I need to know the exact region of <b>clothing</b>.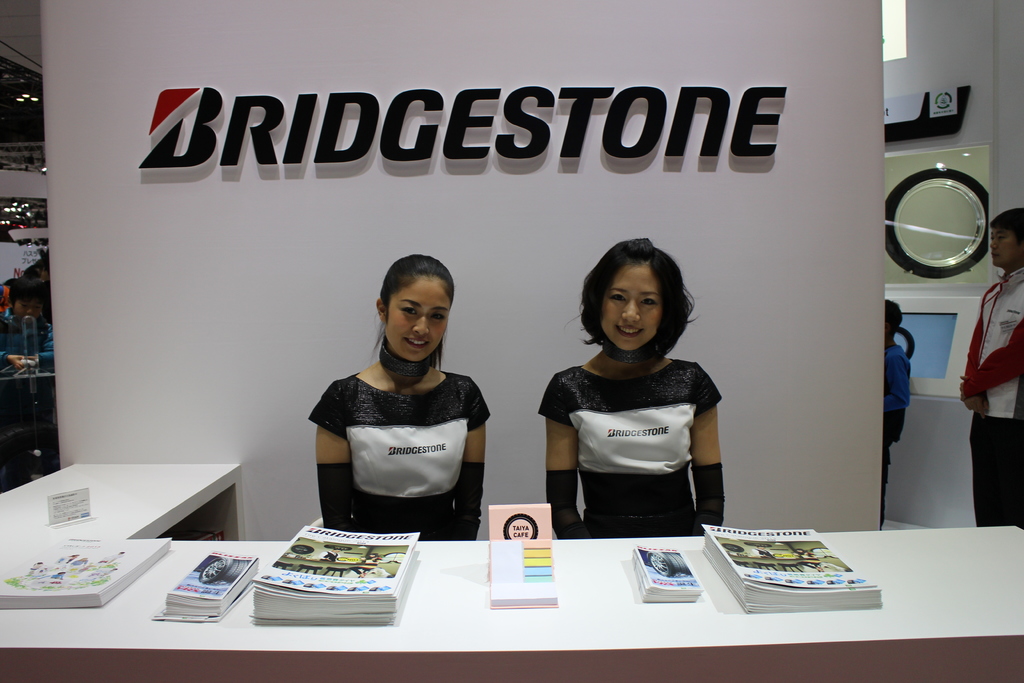
Region: 957, 260, 1023, 533.
